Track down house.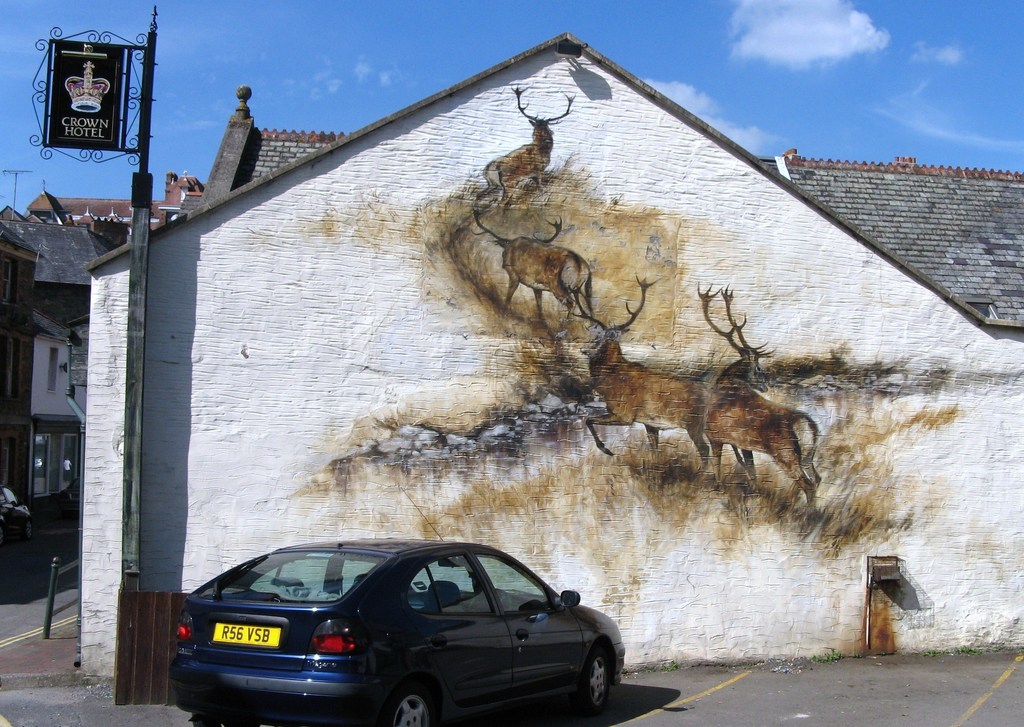
Tracked to <bbox>5, 205, 84, 598</bbox>.
